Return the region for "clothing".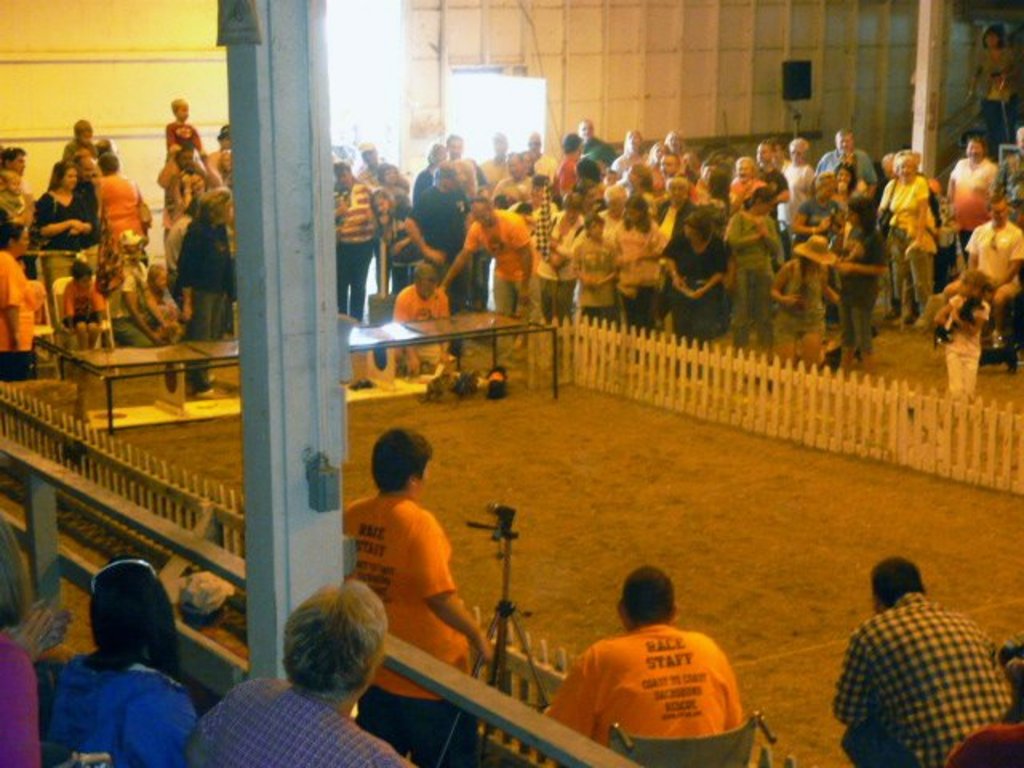
left=816, top=144, right=875, bottom=182.
